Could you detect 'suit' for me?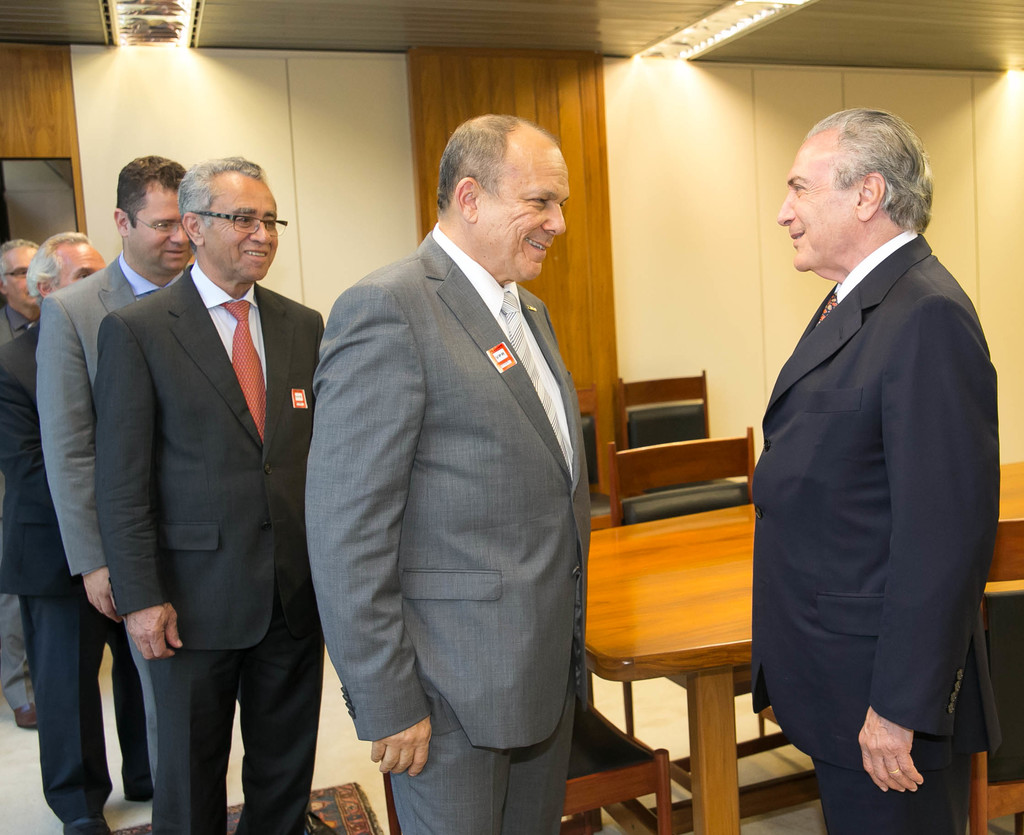
Detection result: bbox(0, 297, 149, 832).
